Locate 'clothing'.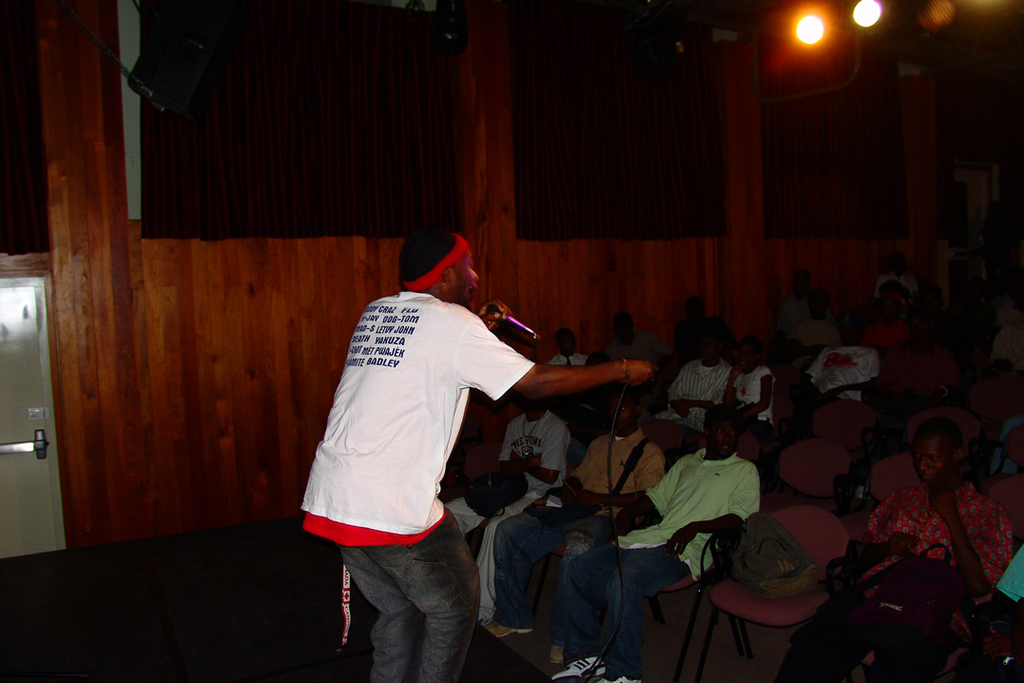
Bounding box: [774, 478, 1015, 682].
